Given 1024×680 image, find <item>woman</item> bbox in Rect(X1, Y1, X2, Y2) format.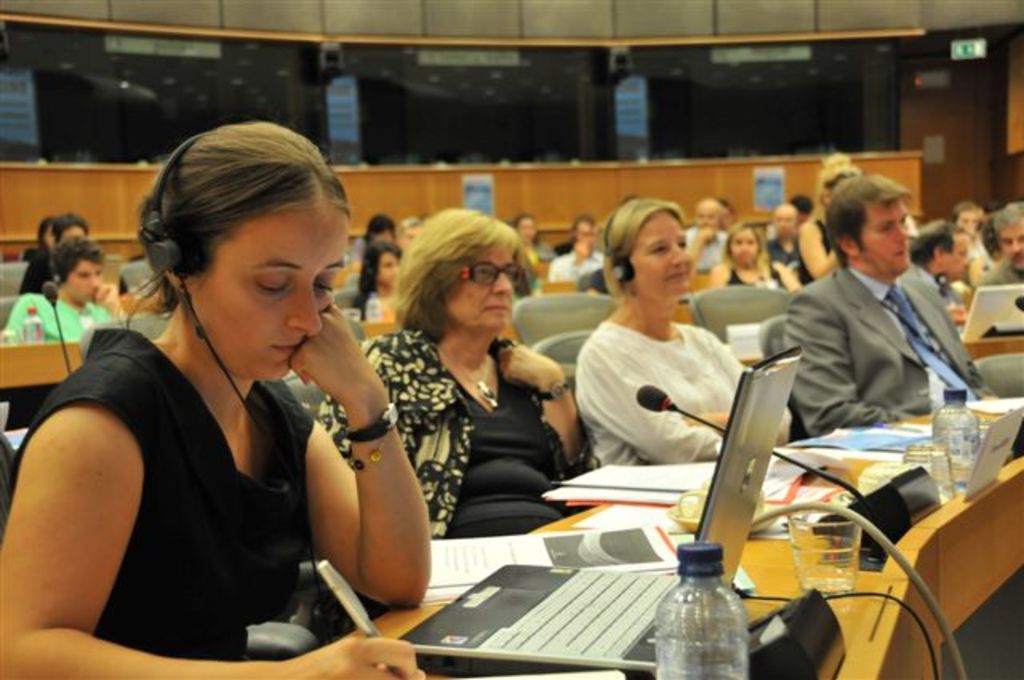
Rect(947, 200, 984, 240).
